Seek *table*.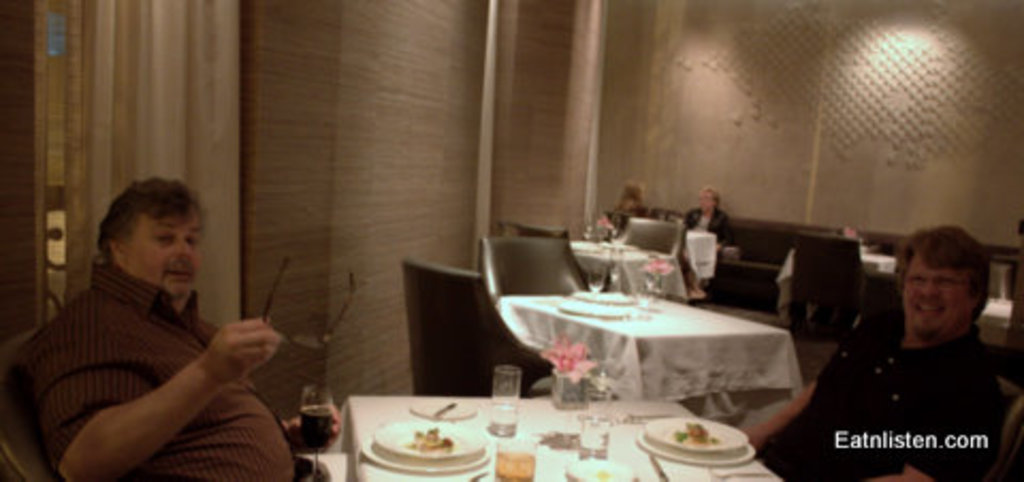
locate(331, 397, 789, 480).
